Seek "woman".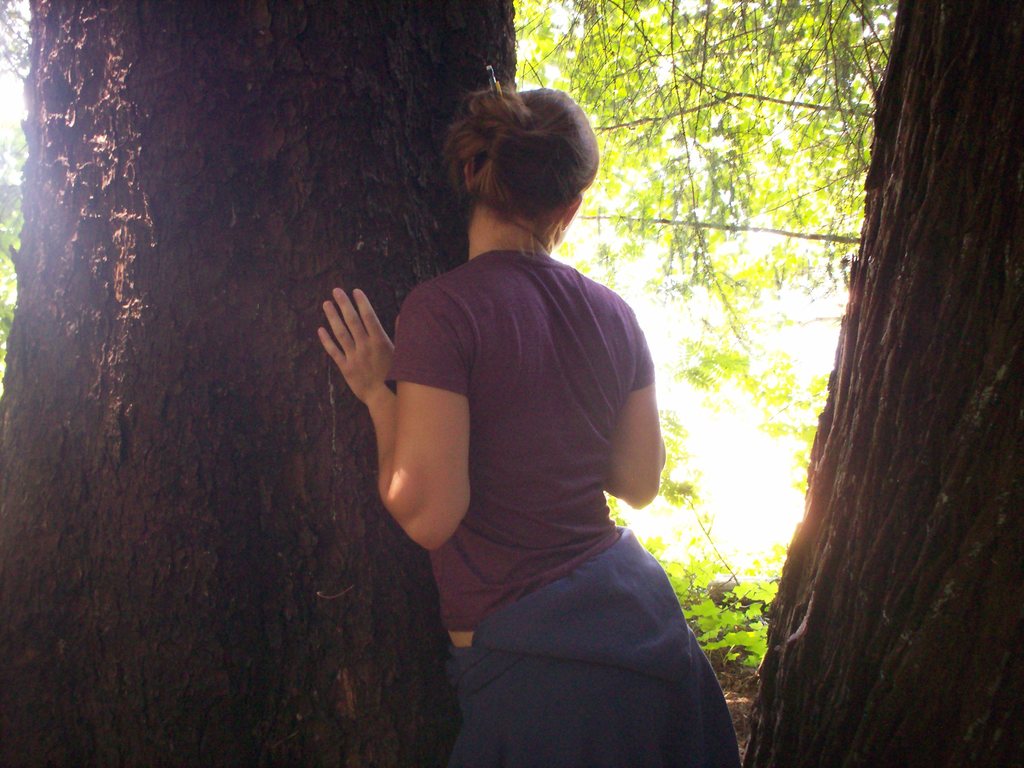
bbox=[314, 84, 713, 767].
